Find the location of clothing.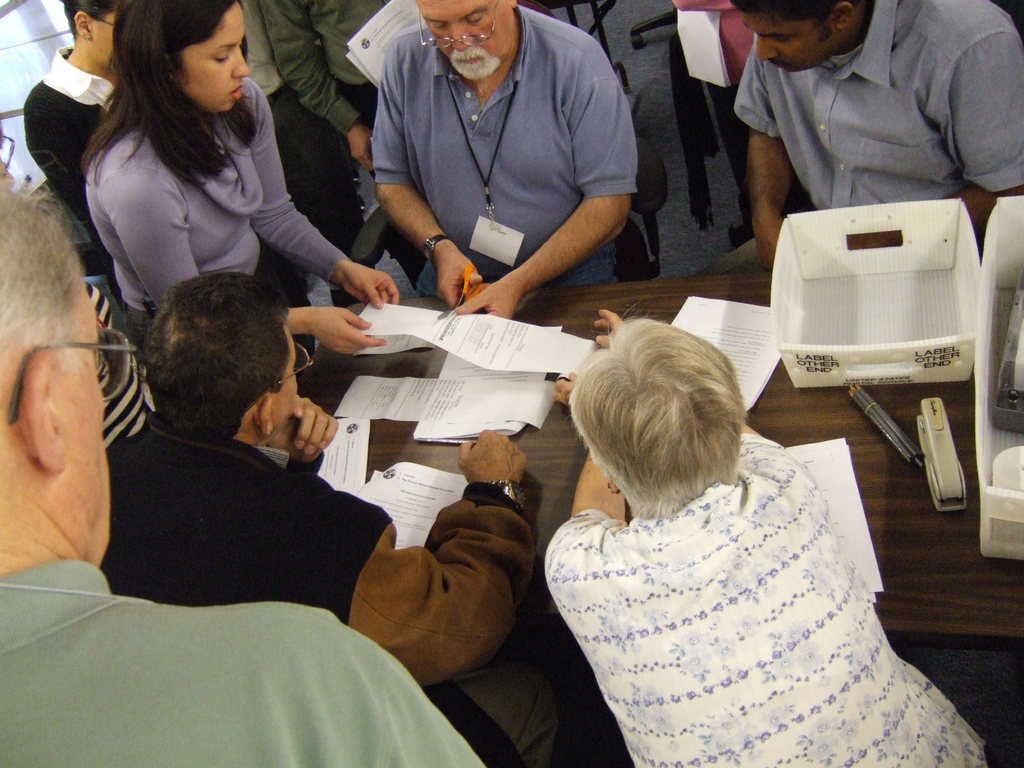
Location: [25, 45, 111, 227].
